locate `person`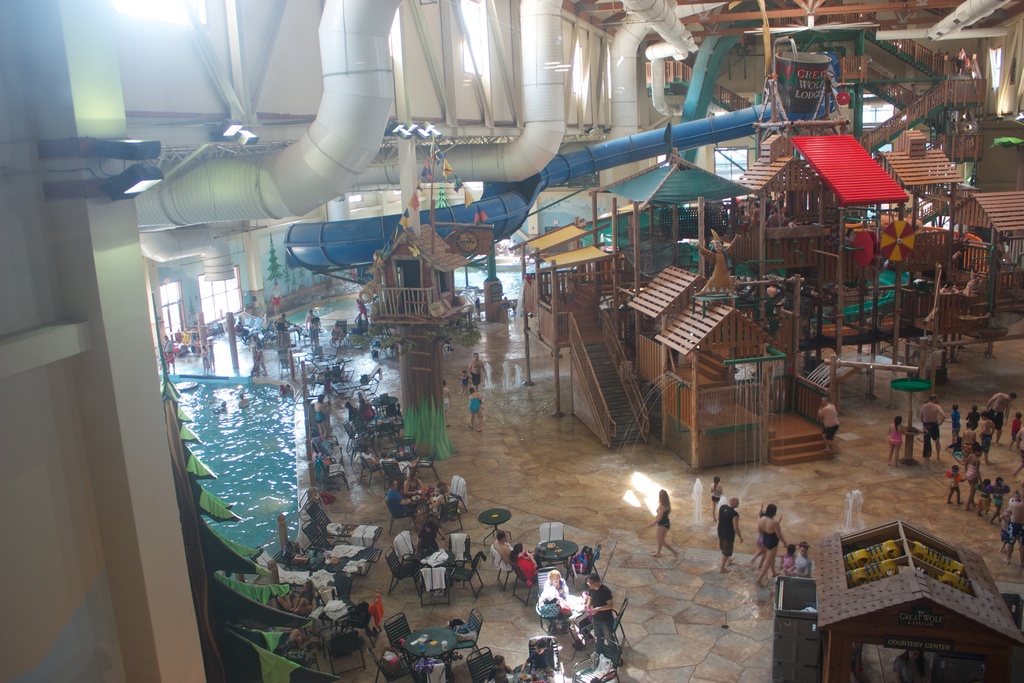
520/638/557/675
